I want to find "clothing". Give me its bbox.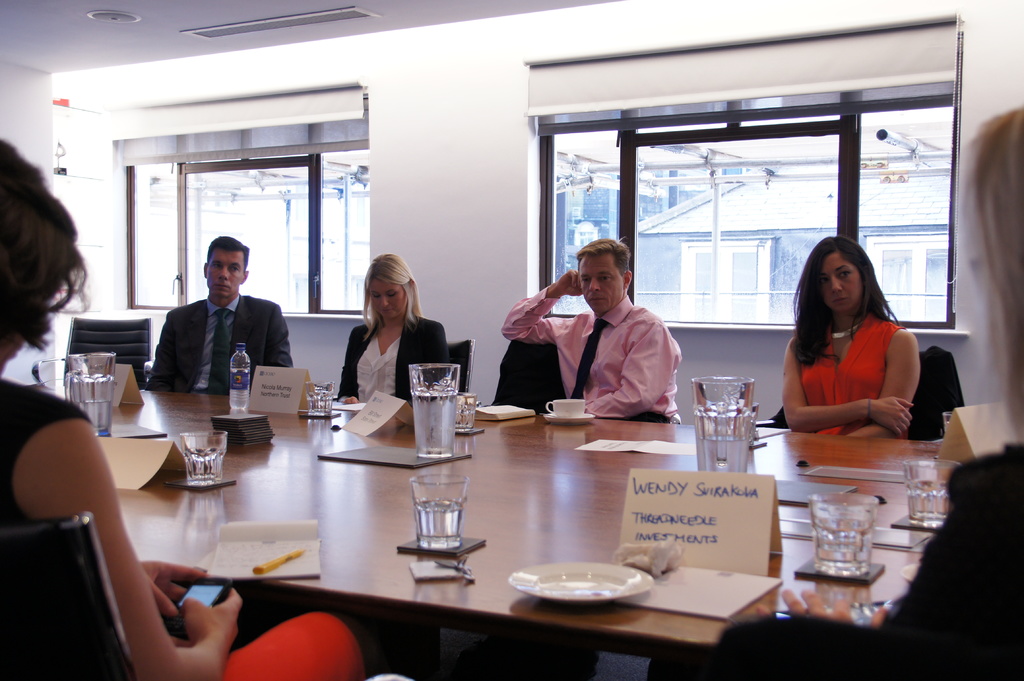
region(499, 286, 685, 422).
